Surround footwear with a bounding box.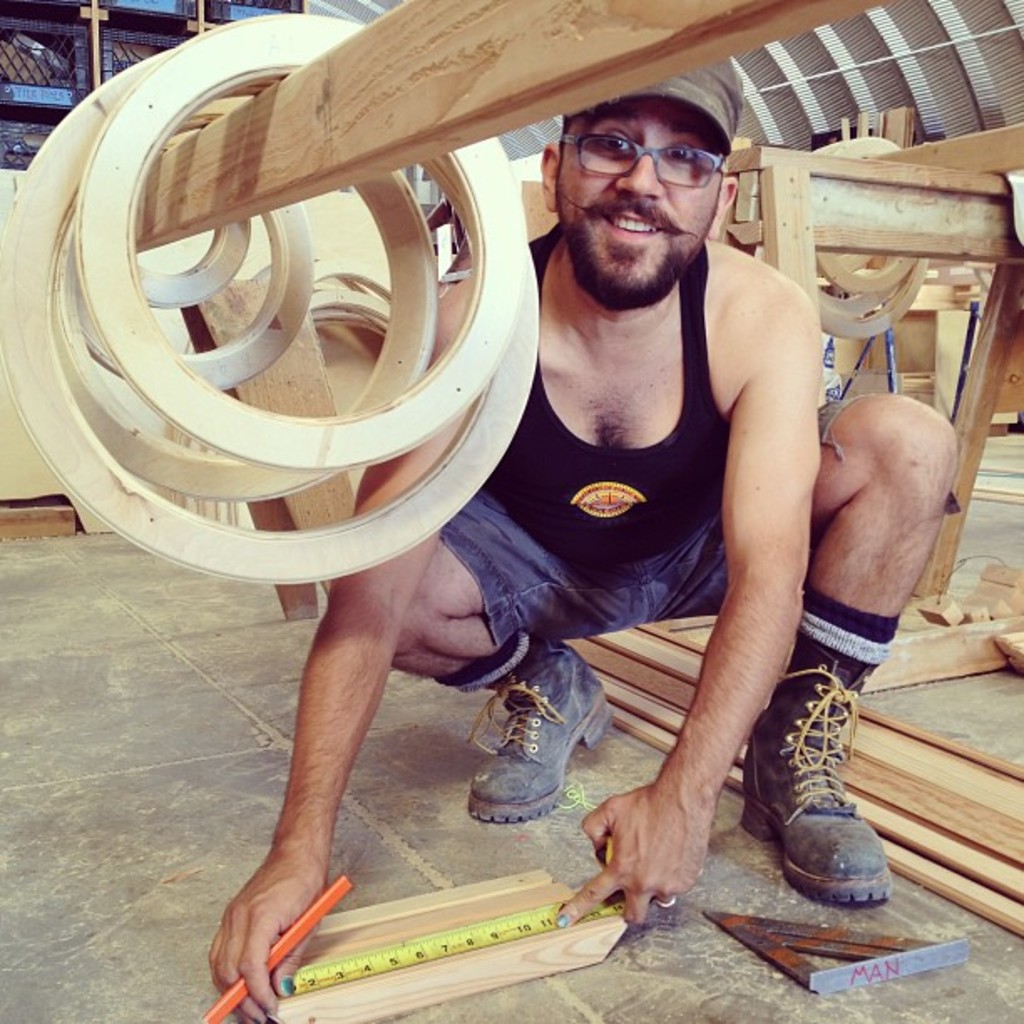
(x1=766, y1=639, x2=900, y2=945).
